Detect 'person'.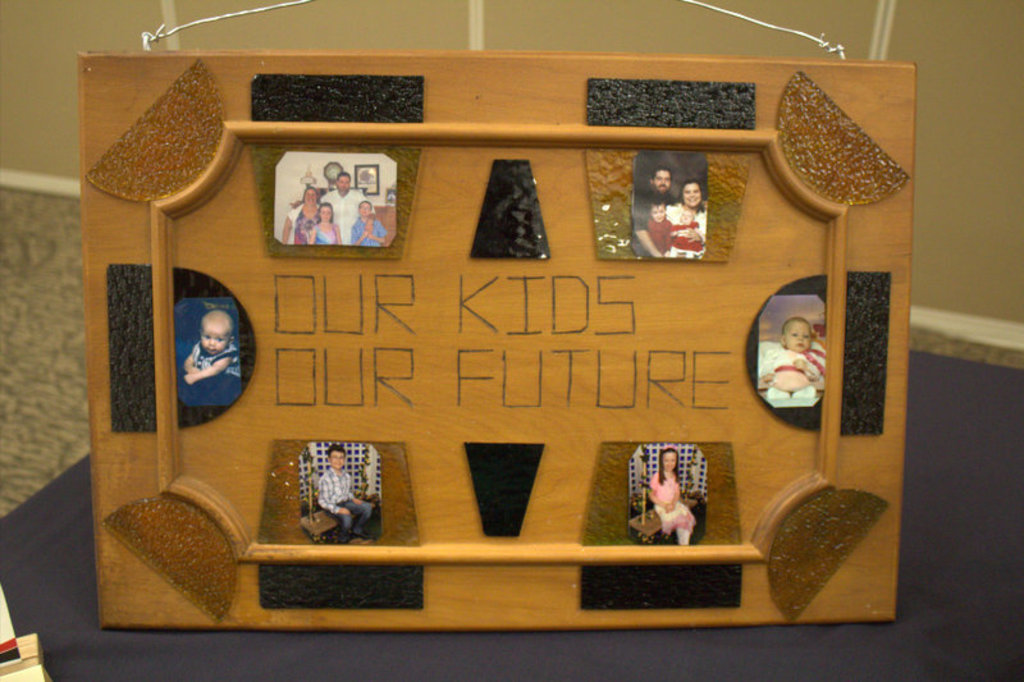
Detected at Rect(648, 439, 695, 549).
